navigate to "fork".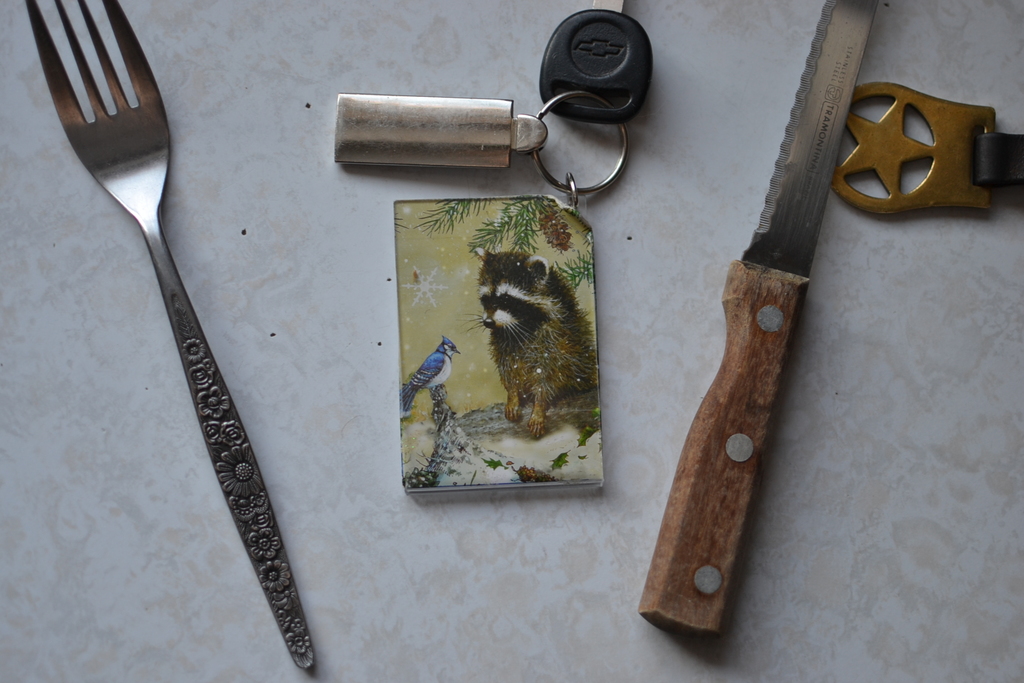
Navigation target: (47, 0, 288, 669).
